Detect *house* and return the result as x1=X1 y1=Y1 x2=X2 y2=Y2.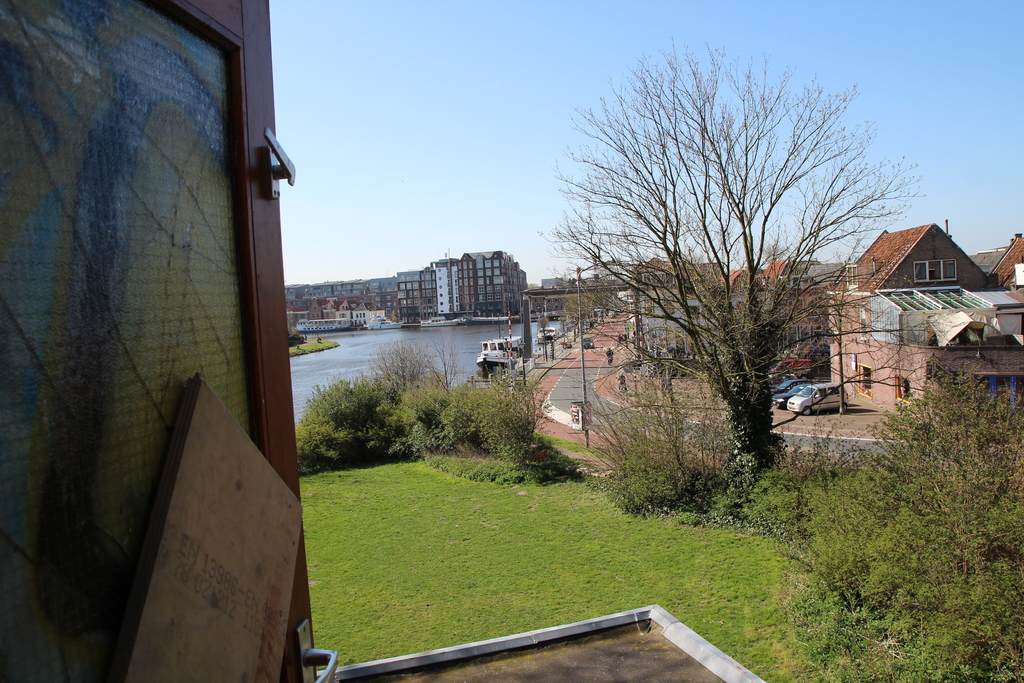
x1=822 y1=218 x2=1023 y2=418.
